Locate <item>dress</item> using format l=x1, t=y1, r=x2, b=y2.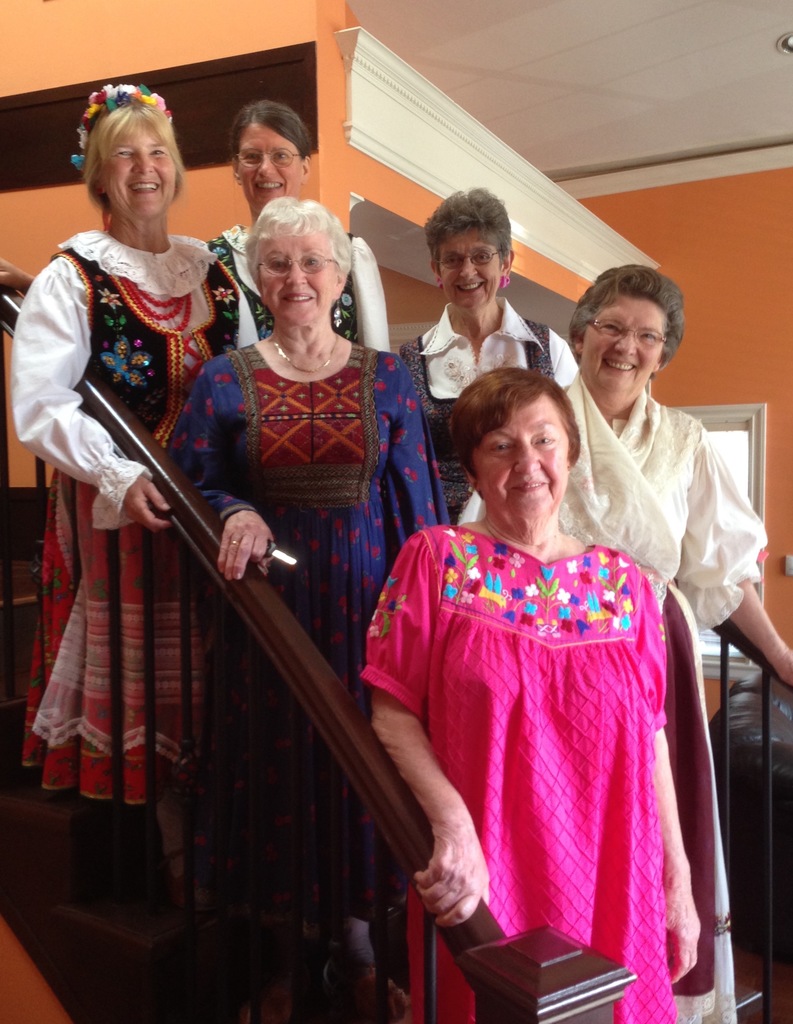
l=361, t=522, r=665, b=1023.
